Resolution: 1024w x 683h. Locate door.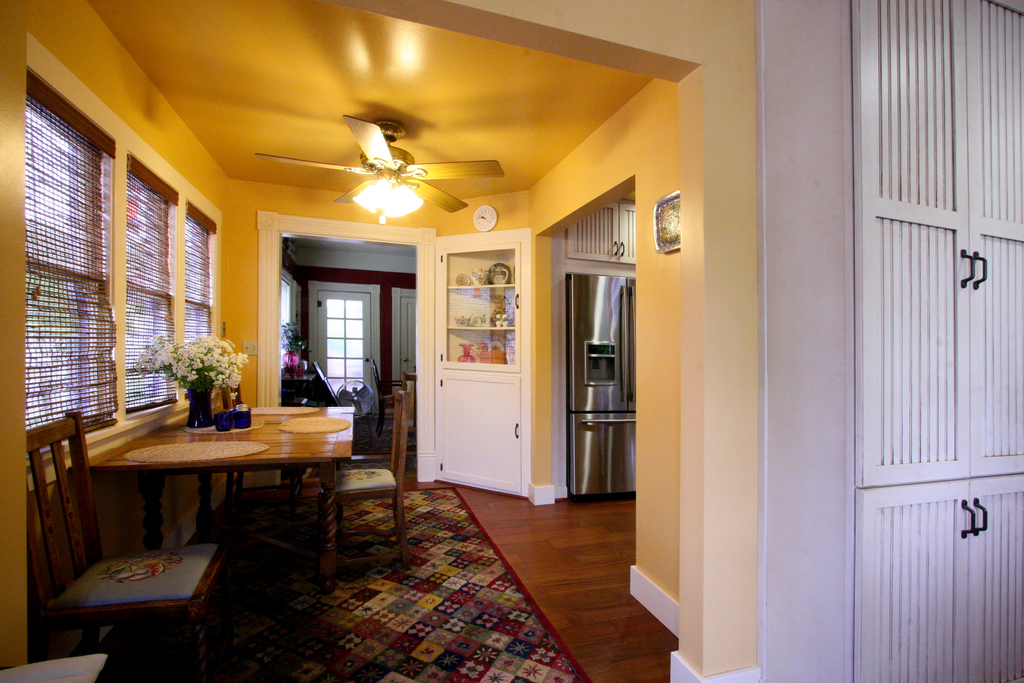
x1=814 y1=0 x2=1007 y2=682.
